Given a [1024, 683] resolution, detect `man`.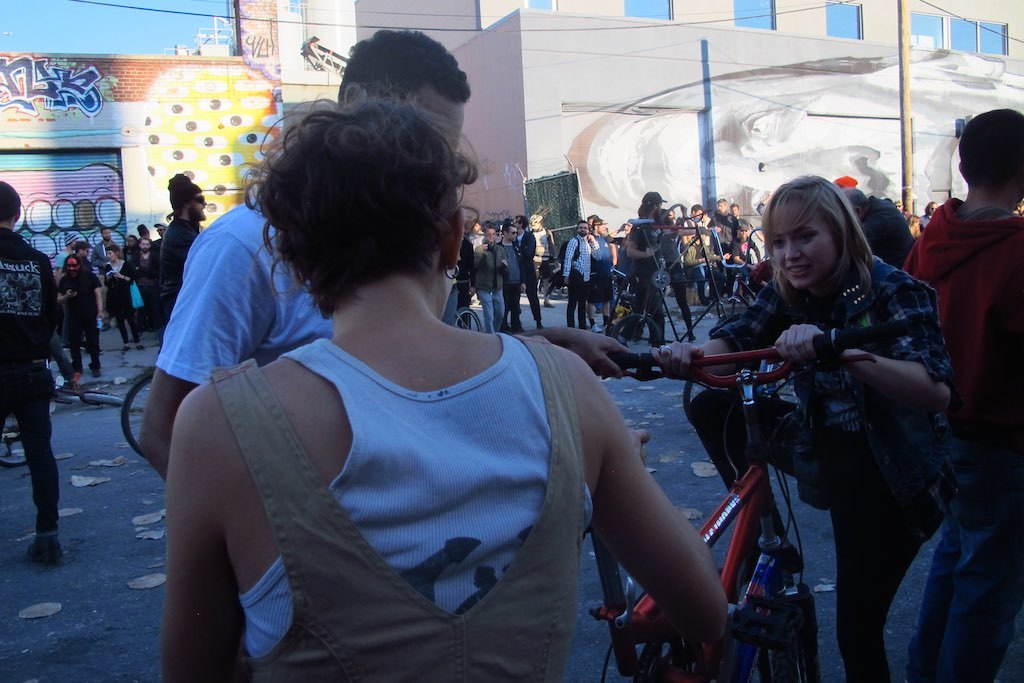
bbox=(0, 176, 56, 565).
